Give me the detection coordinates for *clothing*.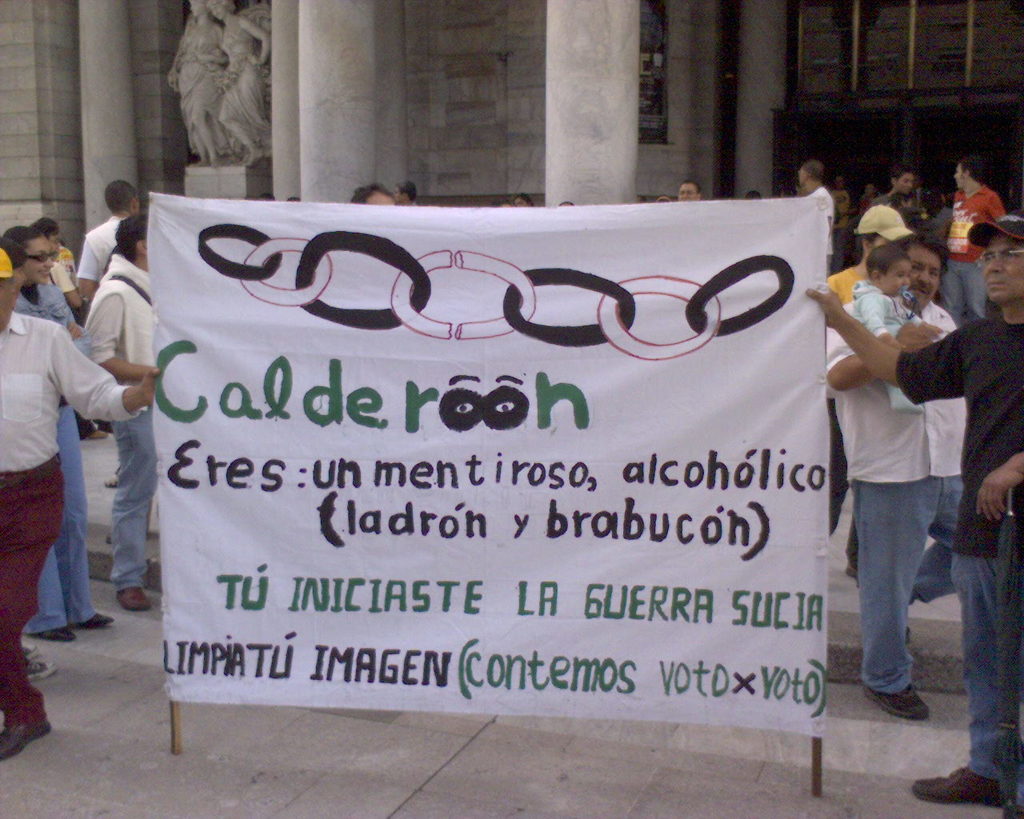
<bbox>897, 312, 1023, 781</bbox>.
